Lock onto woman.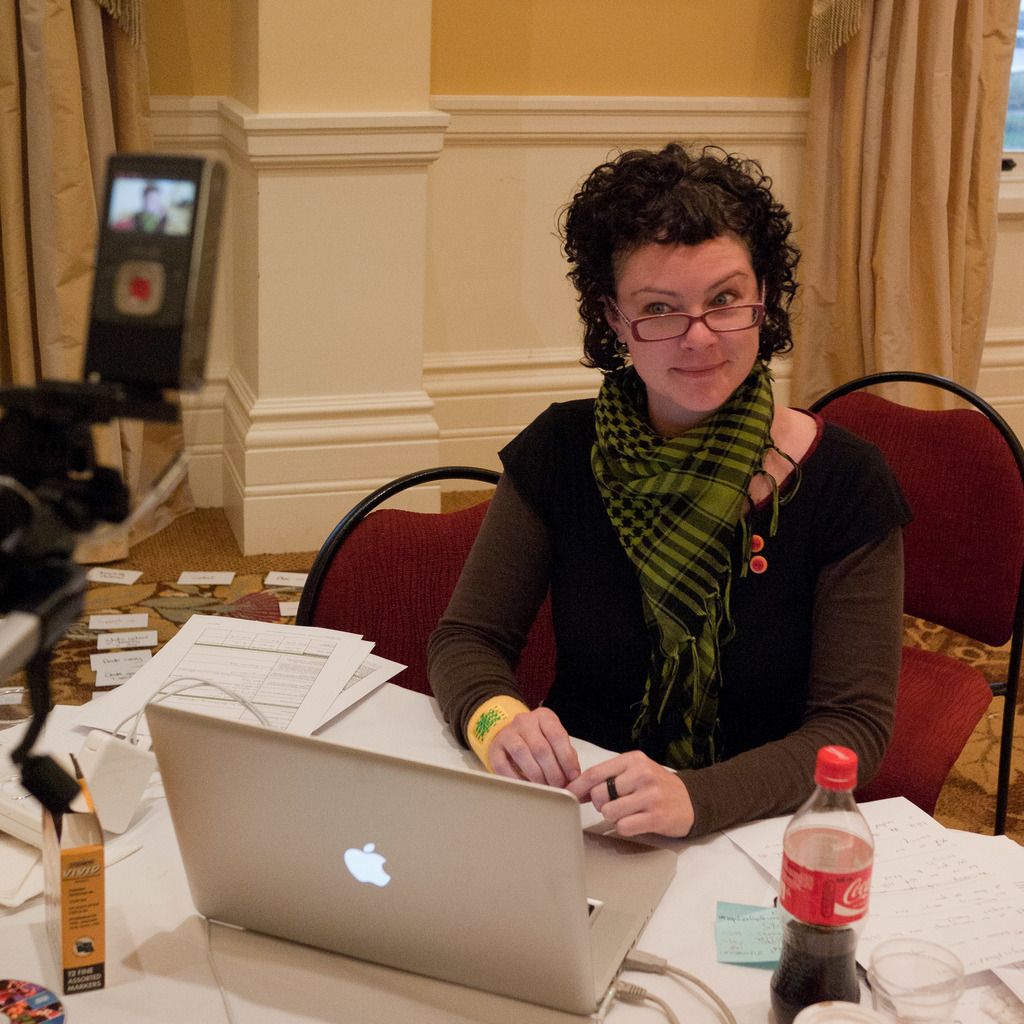
Locked: bbox(418, 159, 909, 891).
